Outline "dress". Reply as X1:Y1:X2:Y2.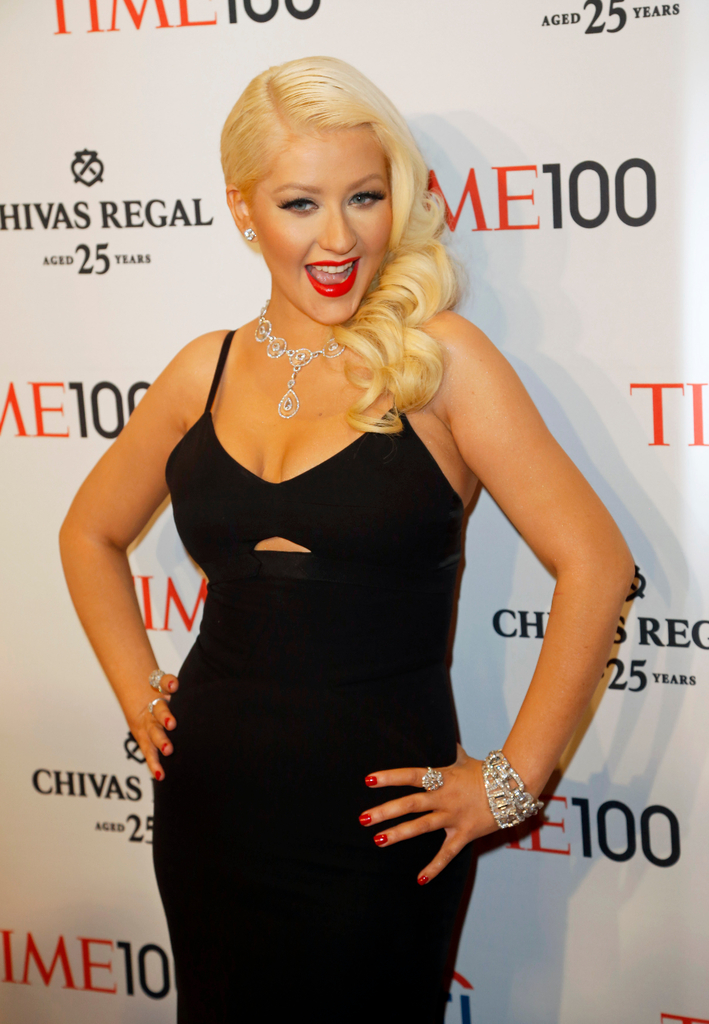
145:323:477:1023.
